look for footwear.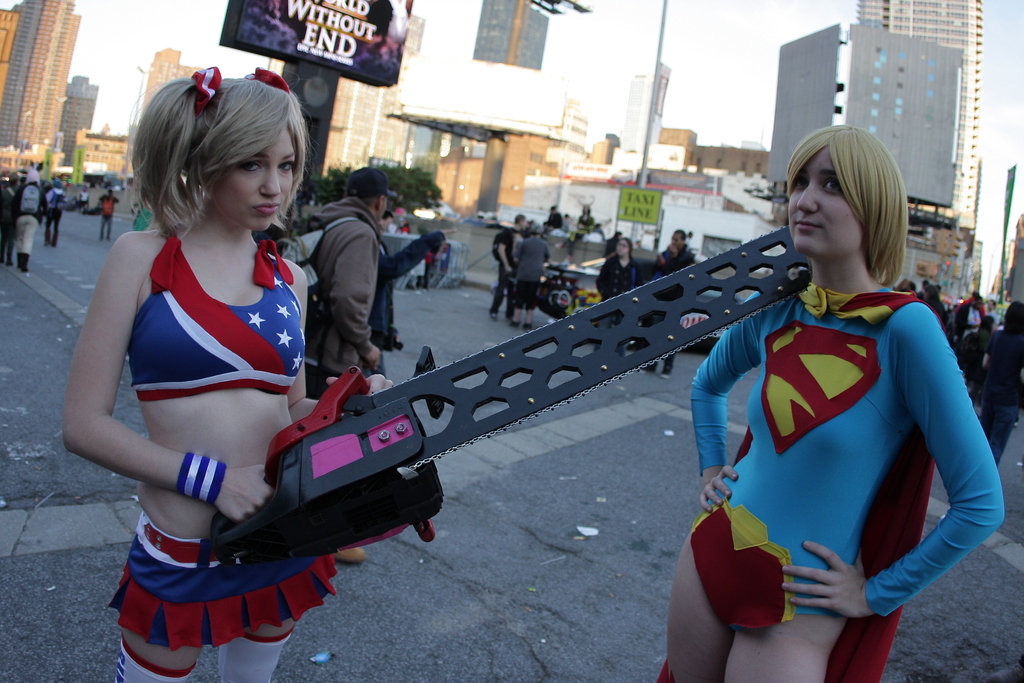
Found: 15, 248, 20, 267.
